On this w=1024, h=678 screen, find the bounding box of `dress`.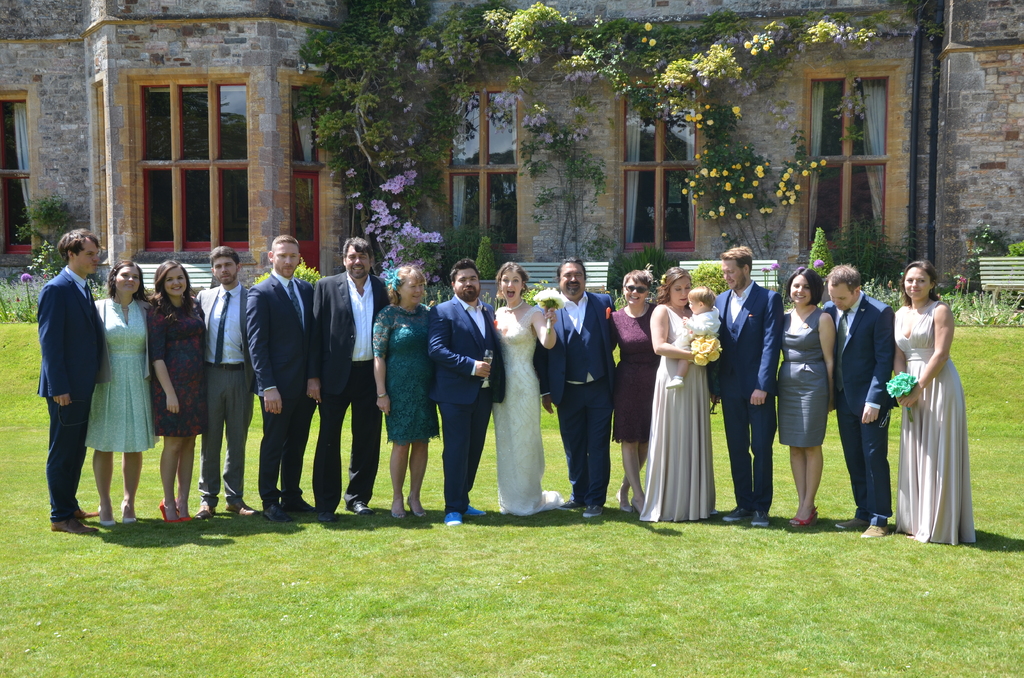
Bounding box: box=[148, 299, 210, 437].
